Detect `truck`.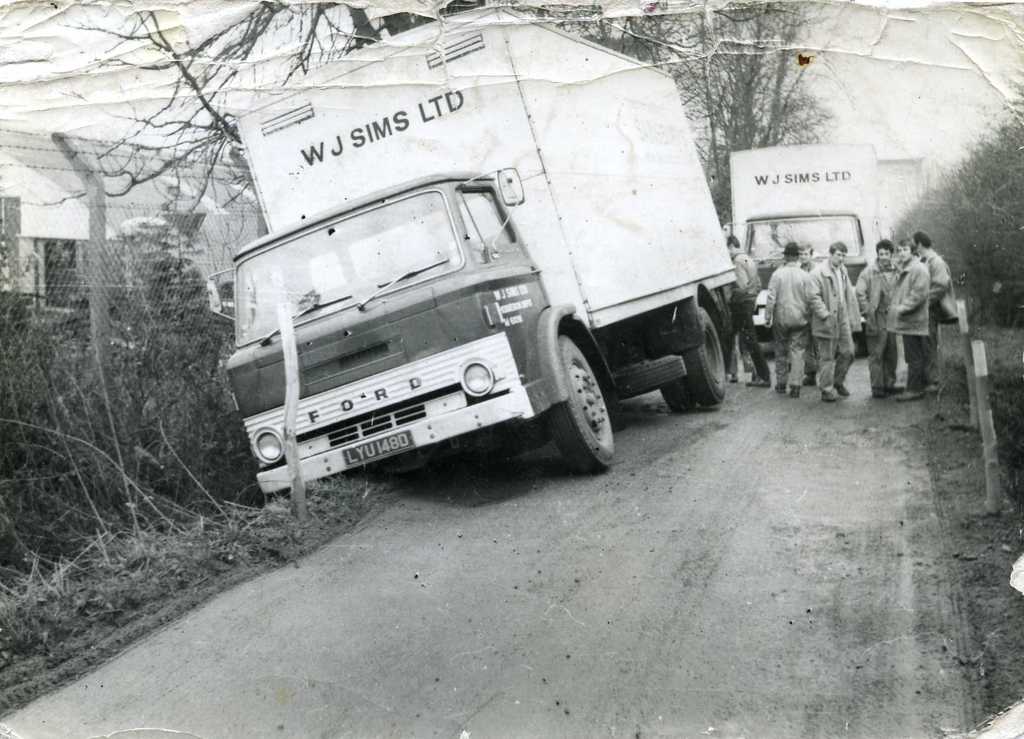
Detected at {"left": 219, "top": 1, "right": 740, "bottom": 516}.
